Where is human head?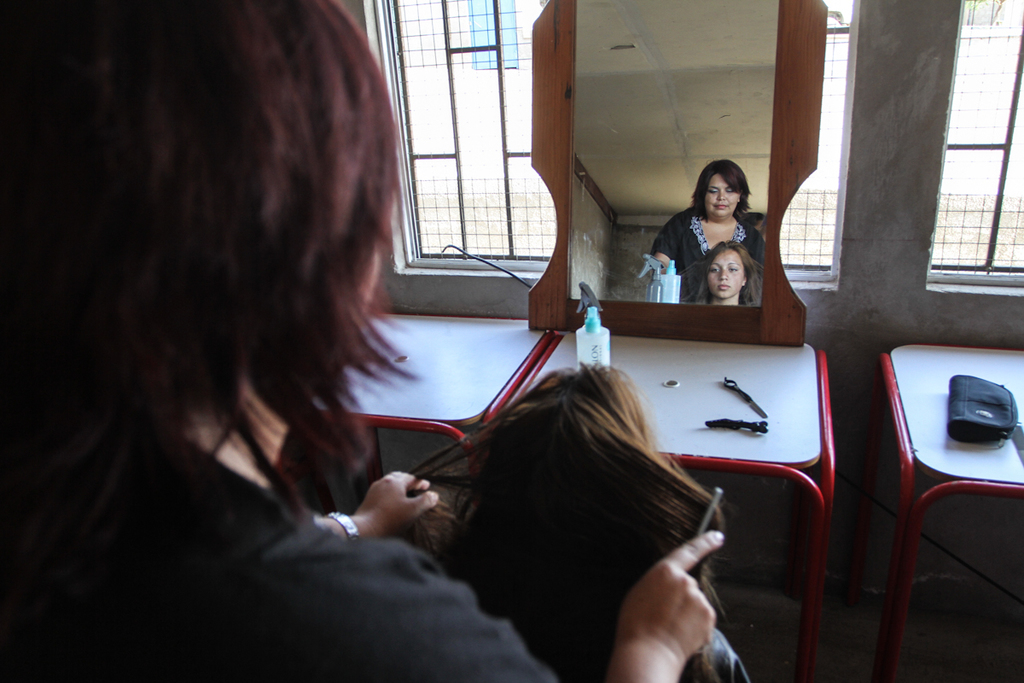
bbox=(44, 25, 405, 466).
